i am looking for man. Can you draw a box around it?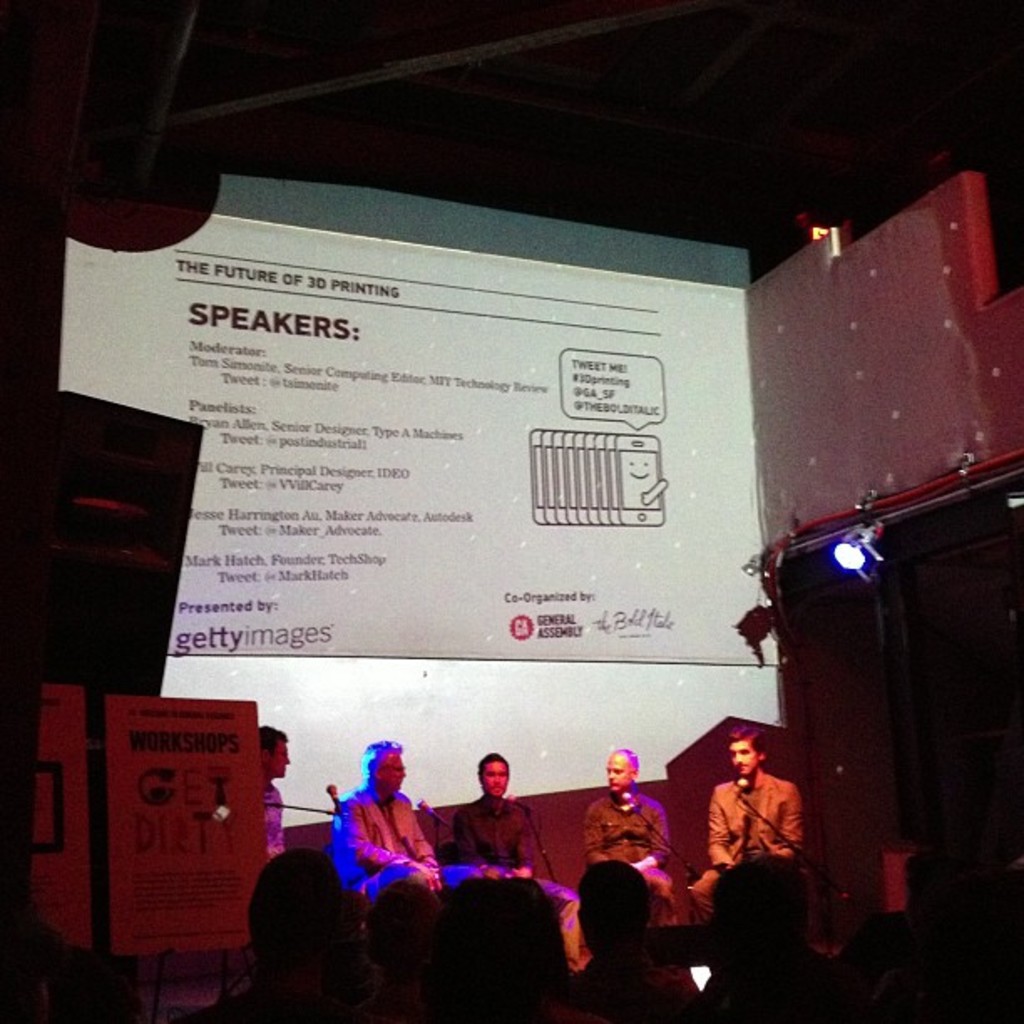
Sure, the bounding box is 674/728/820/937.
